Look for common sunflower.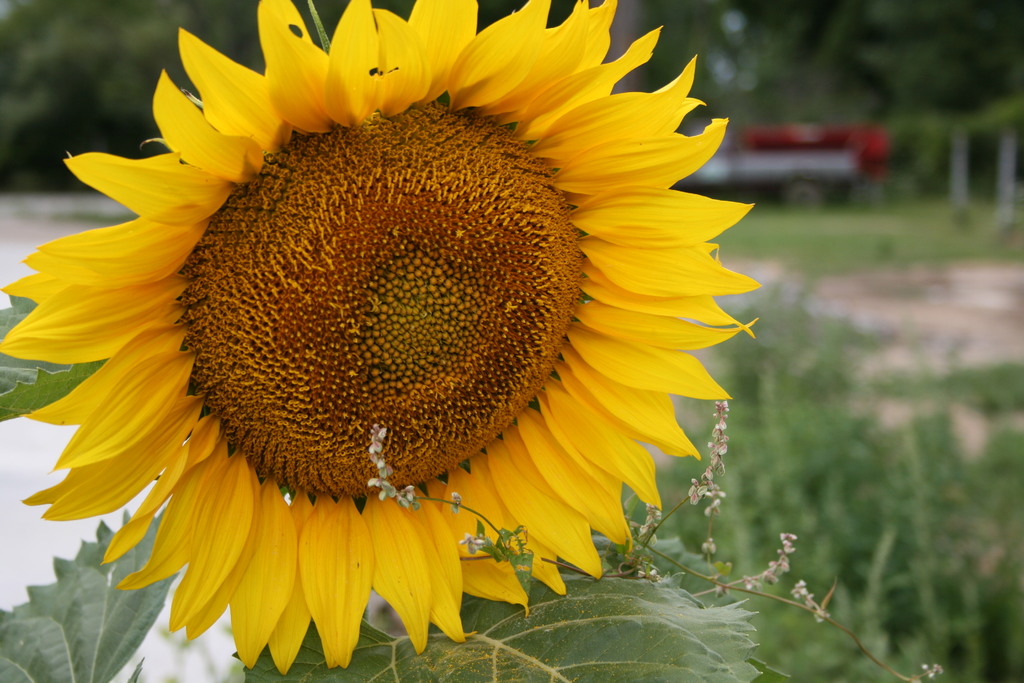
Found: [0, 0, 763, 670].
